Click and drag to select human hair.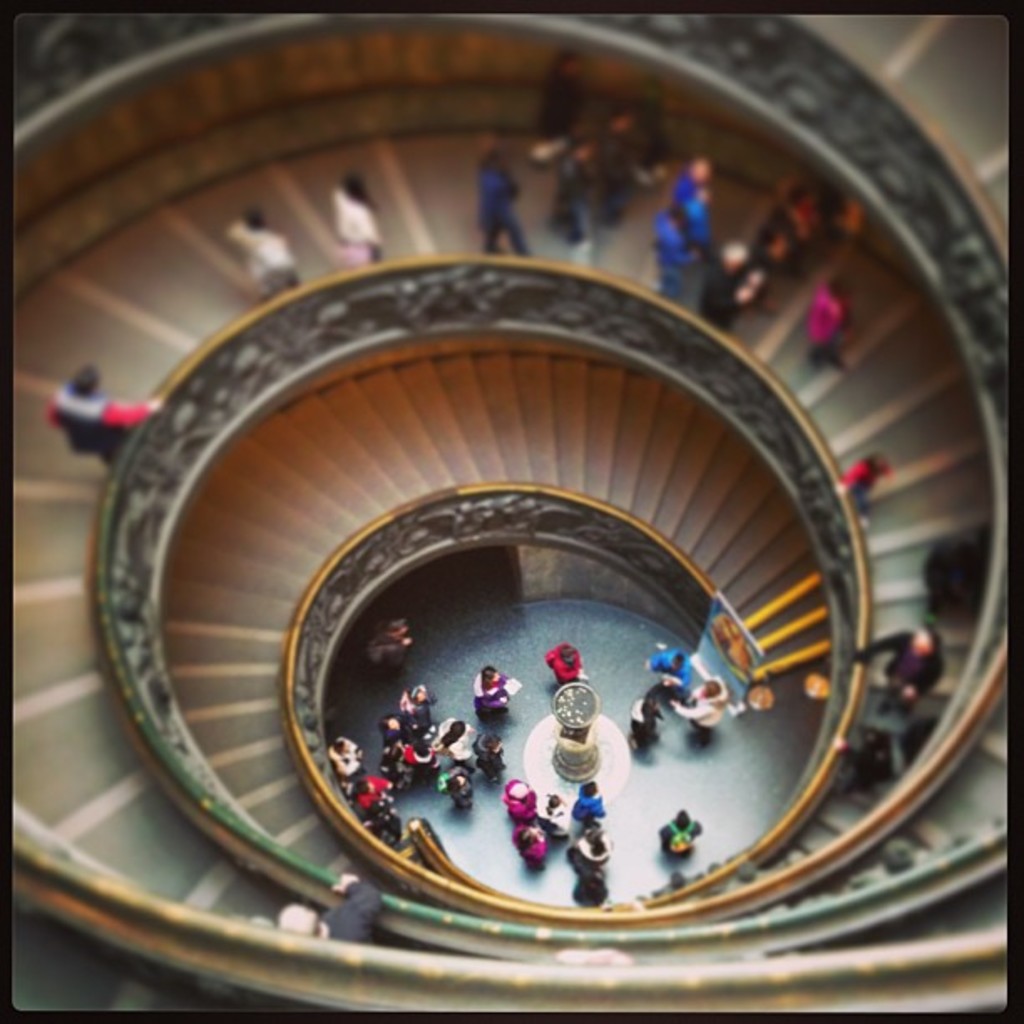
Selection: 587,828,607,858.
